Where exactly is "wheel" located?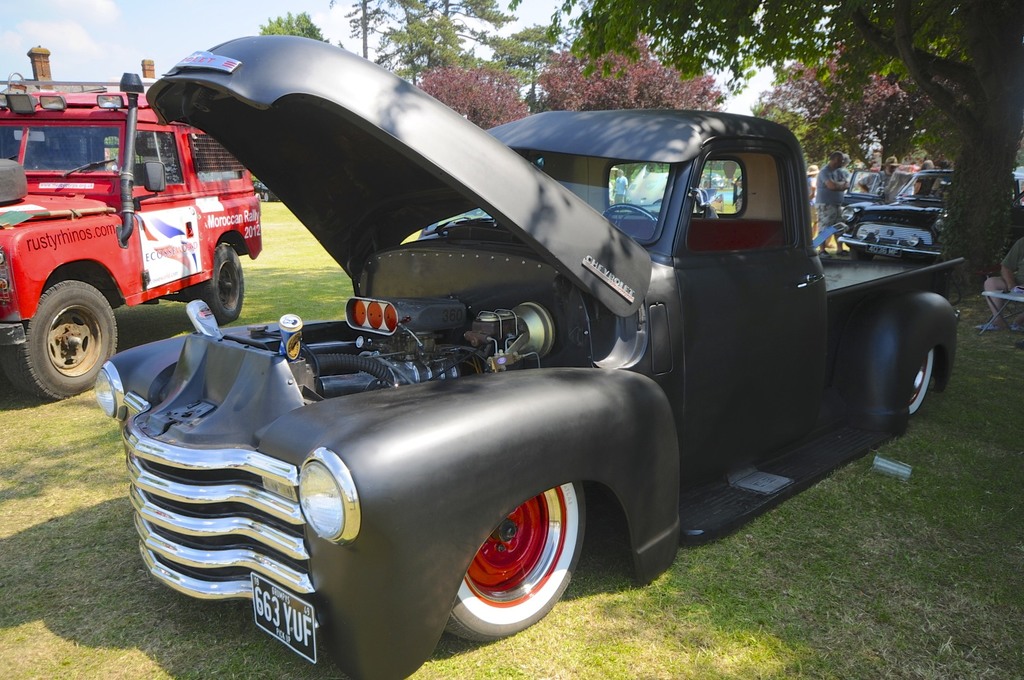
Its bounding box is detection(913, 345, 940, 416).
